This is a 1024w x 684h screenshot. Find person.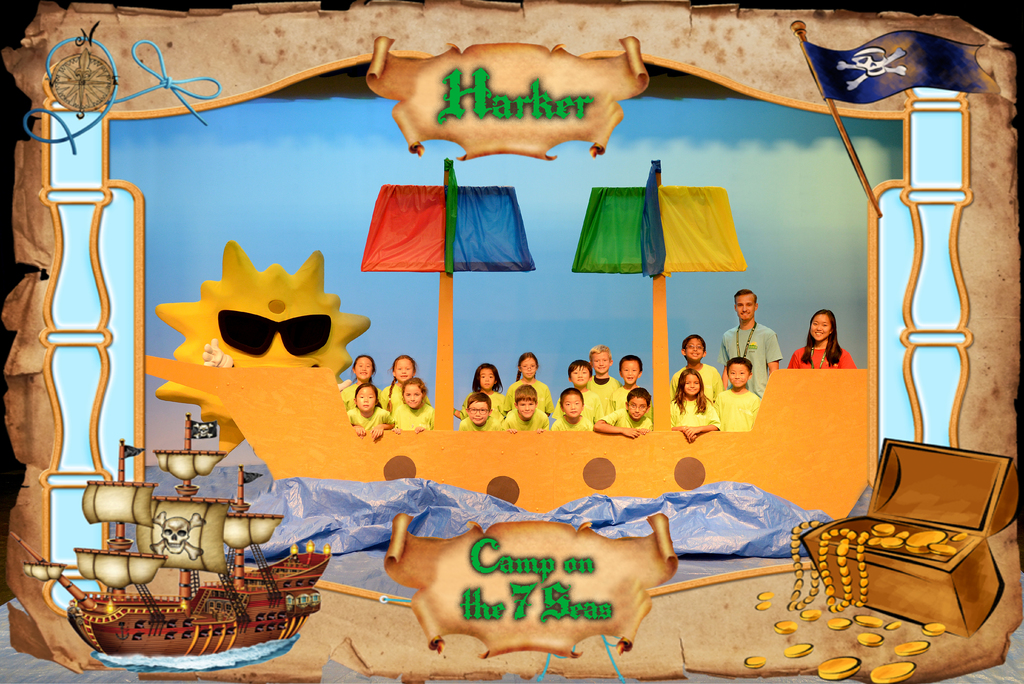
Bounding box: bbox(458, 392, 495, 430).
